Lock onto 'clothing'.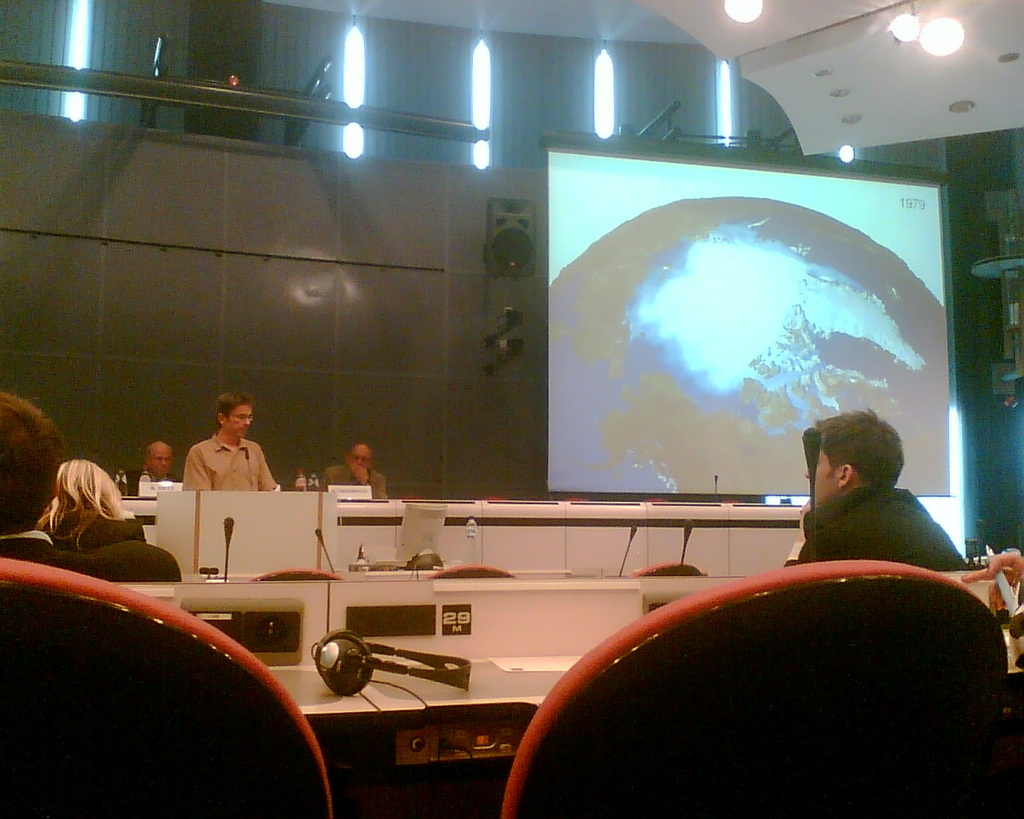
Locked: <region>114, 457, 174, 501</region>.
